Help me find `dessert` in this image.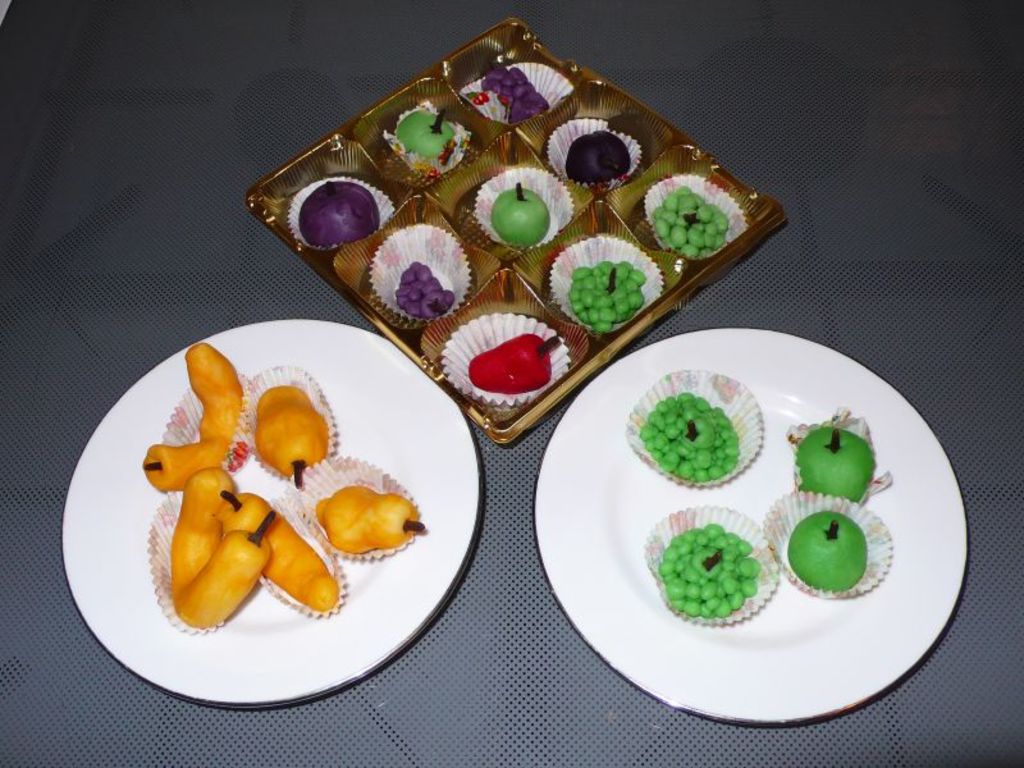
Found it: rect(297, 179, 380, 248).
